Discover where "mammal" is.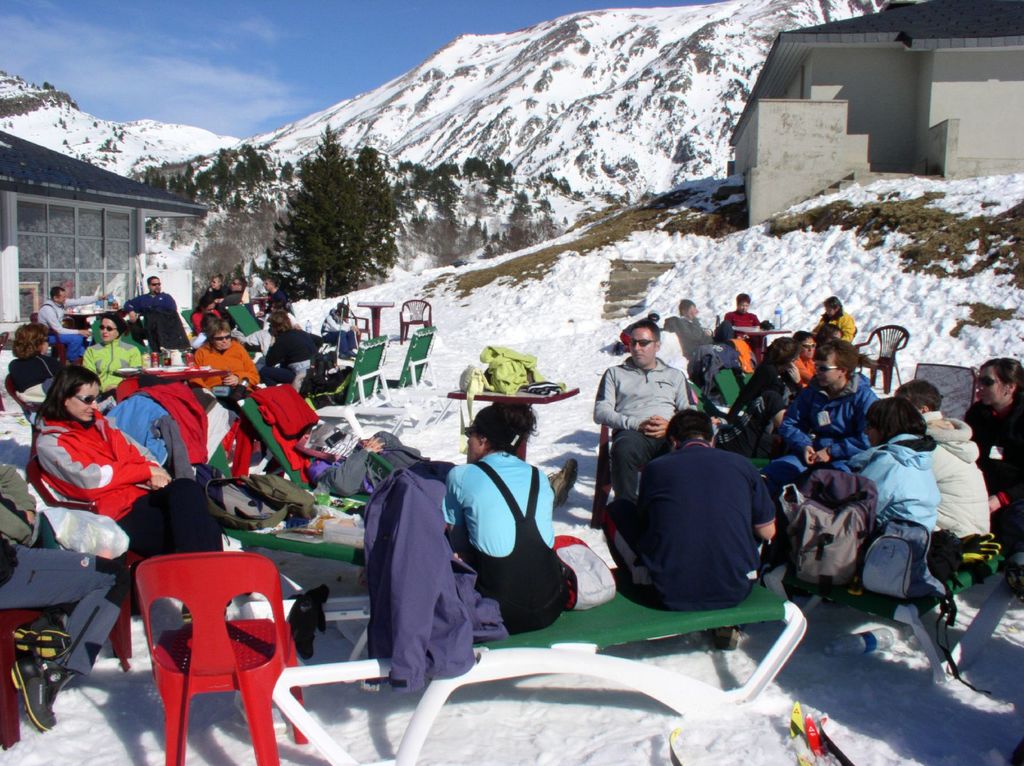
Discovered at [left=662, top=298, right=714, bottom=391].
